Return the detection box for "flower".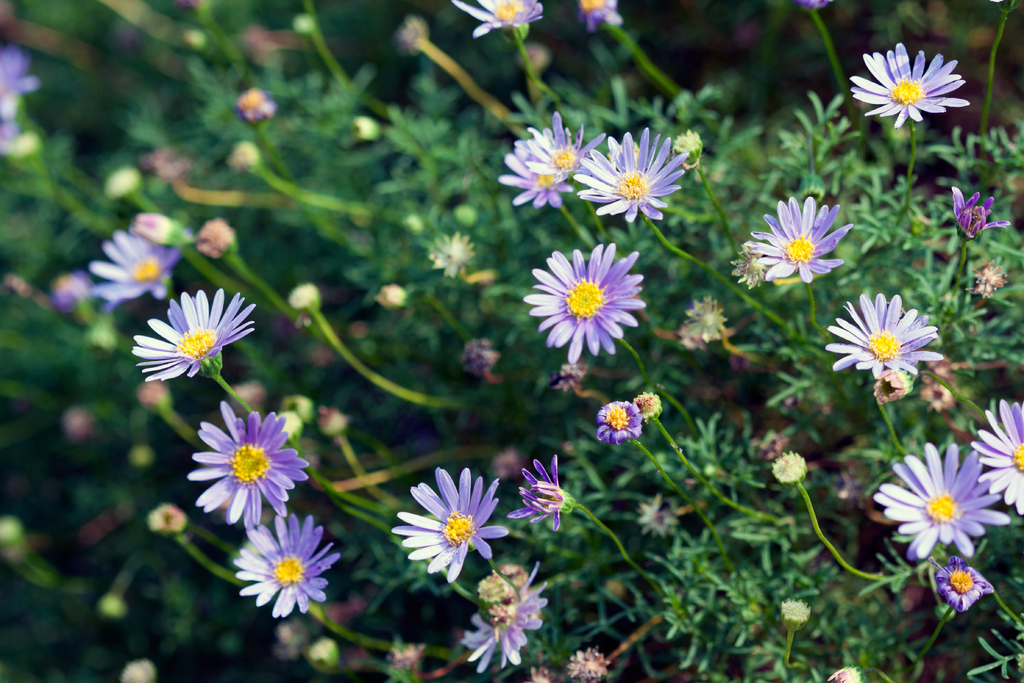
[47, 270, 105, 313].
